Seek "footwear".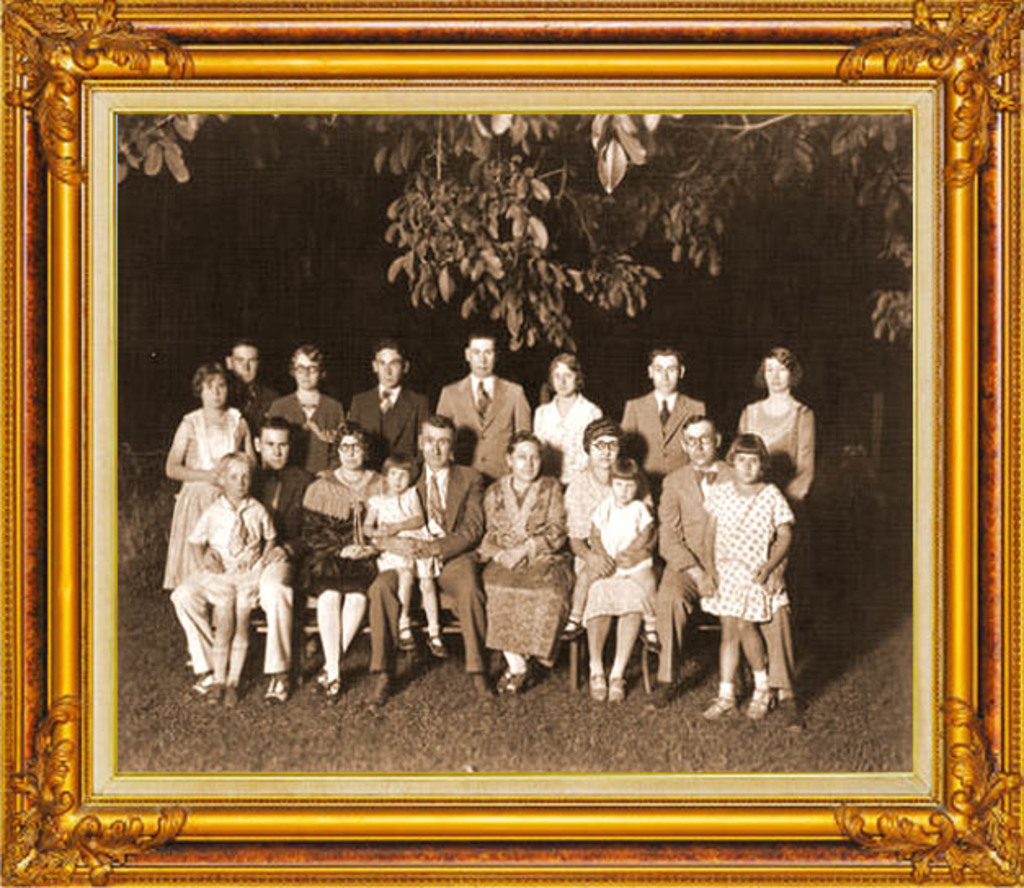
rect(591, 673, 608, 695).
